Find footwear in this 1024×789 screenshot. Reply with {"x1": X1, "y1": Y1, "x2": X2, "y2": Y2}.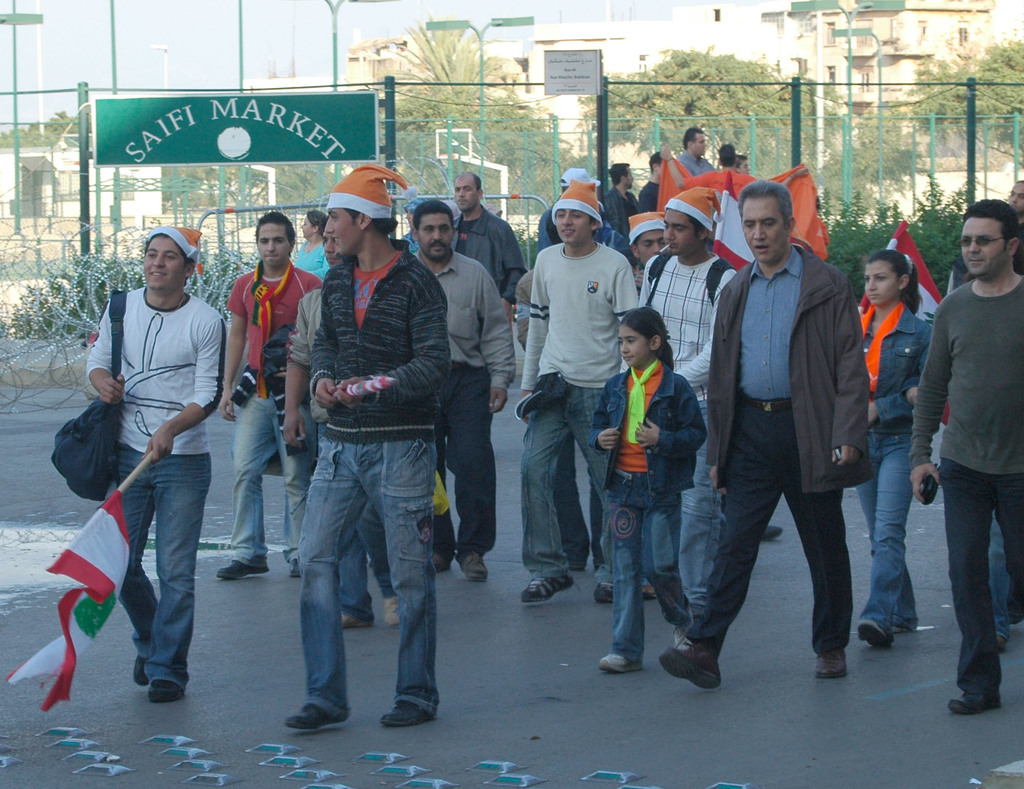
{"x1": 948, "y1": 688, "x2": 997, "y2": 712}.
